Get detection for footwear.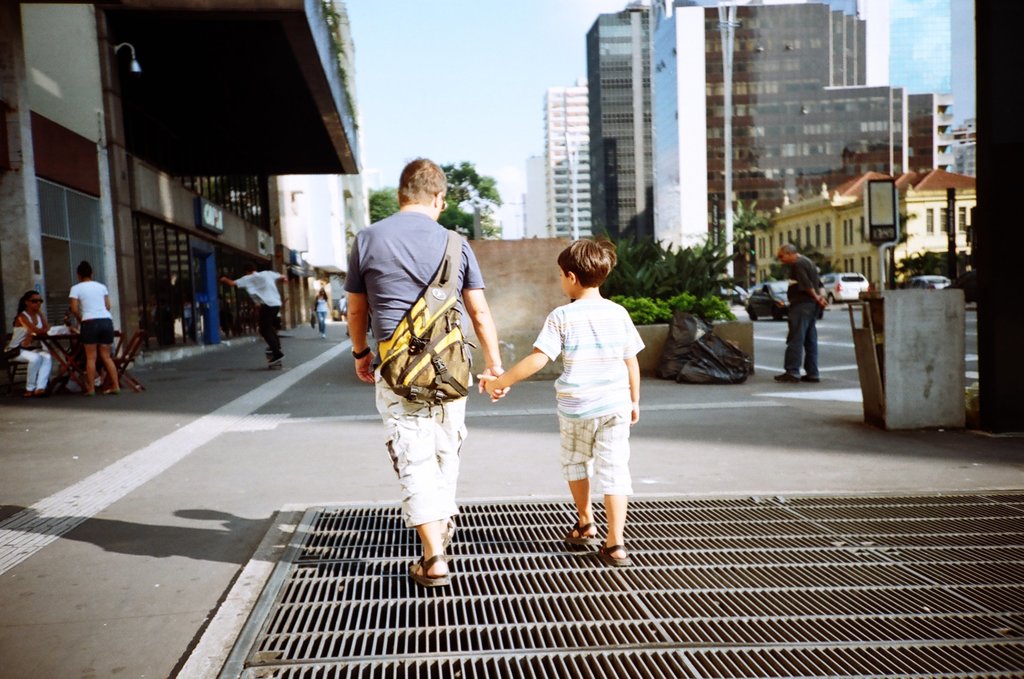
Detection: (x1=445, y1=515, x2=457, y2=548).
